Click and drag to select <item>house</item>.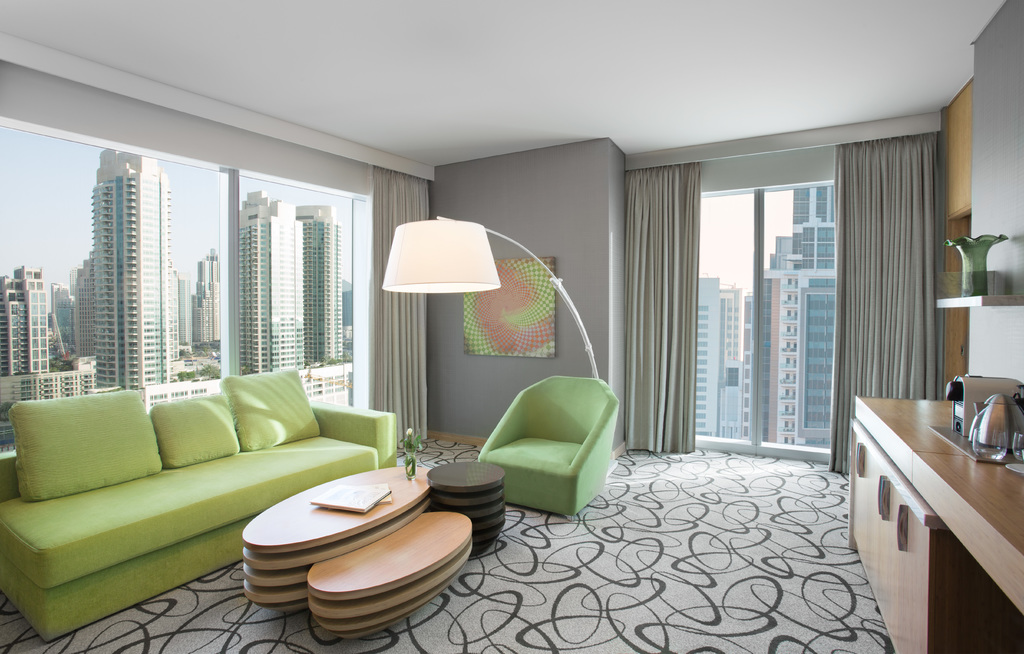
Selection: BBox(189, 252, 220, 349).
